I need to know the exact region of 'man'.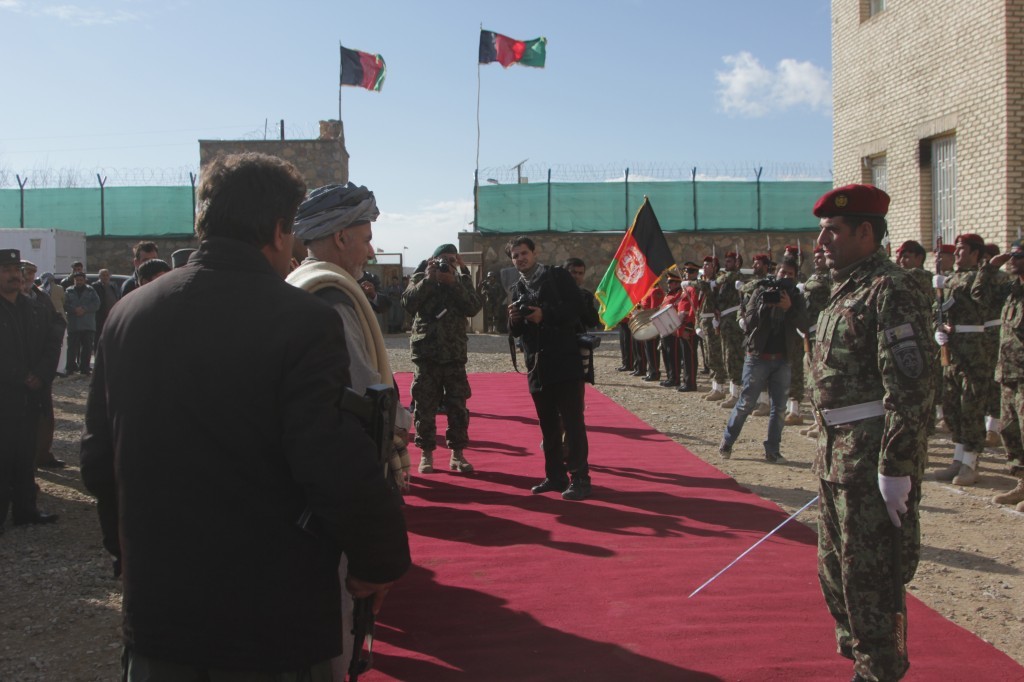
Region: 118/237/160/297.
